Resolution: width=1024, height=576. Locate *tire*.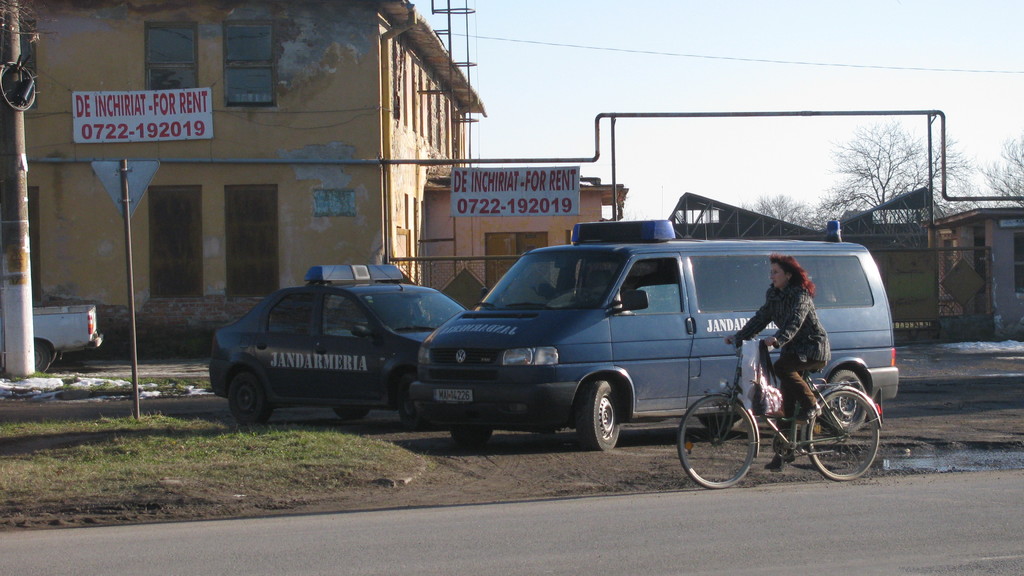
region(228, 371, 273, 424).
